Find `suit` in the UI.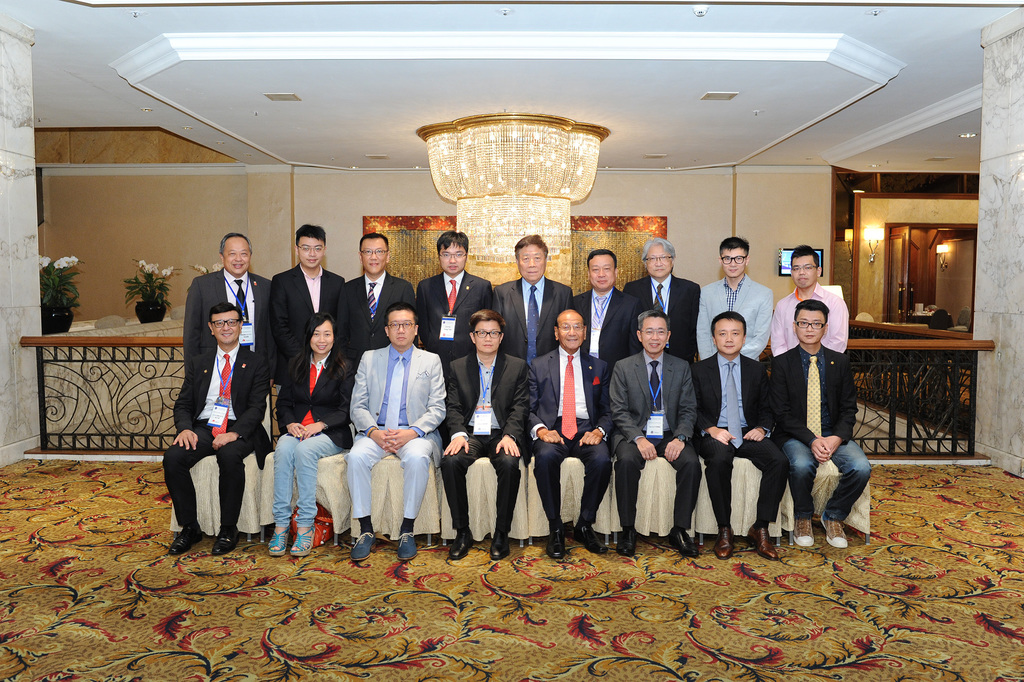
UI element at [left=566, top=287, right=635, bottom=369].
